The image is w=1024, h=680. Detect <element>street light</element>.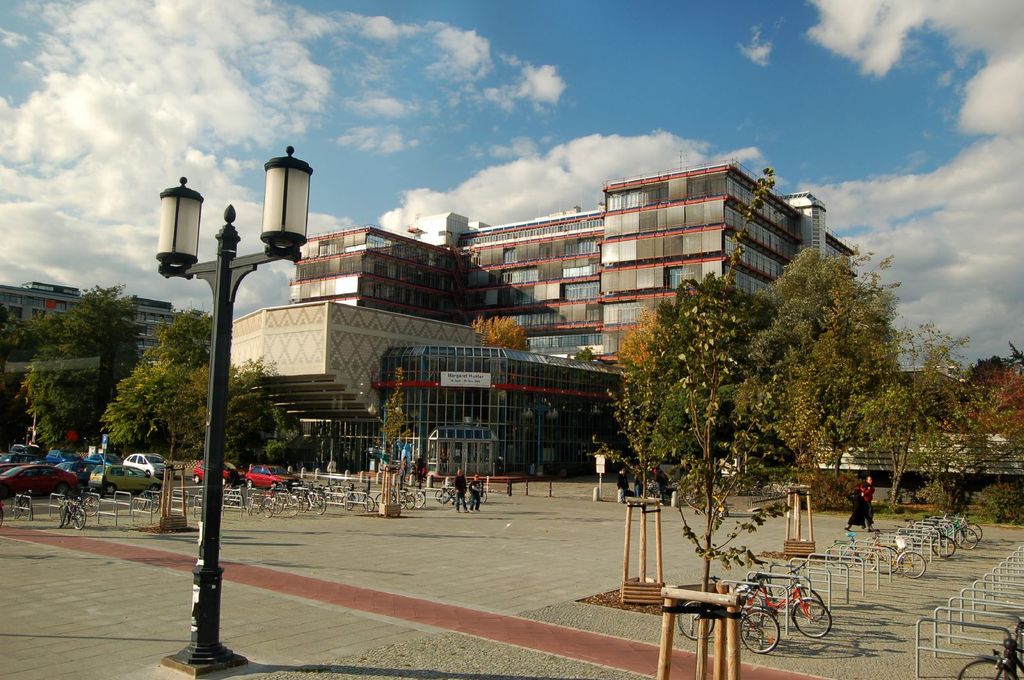
Detection: 121/161/314/634.
